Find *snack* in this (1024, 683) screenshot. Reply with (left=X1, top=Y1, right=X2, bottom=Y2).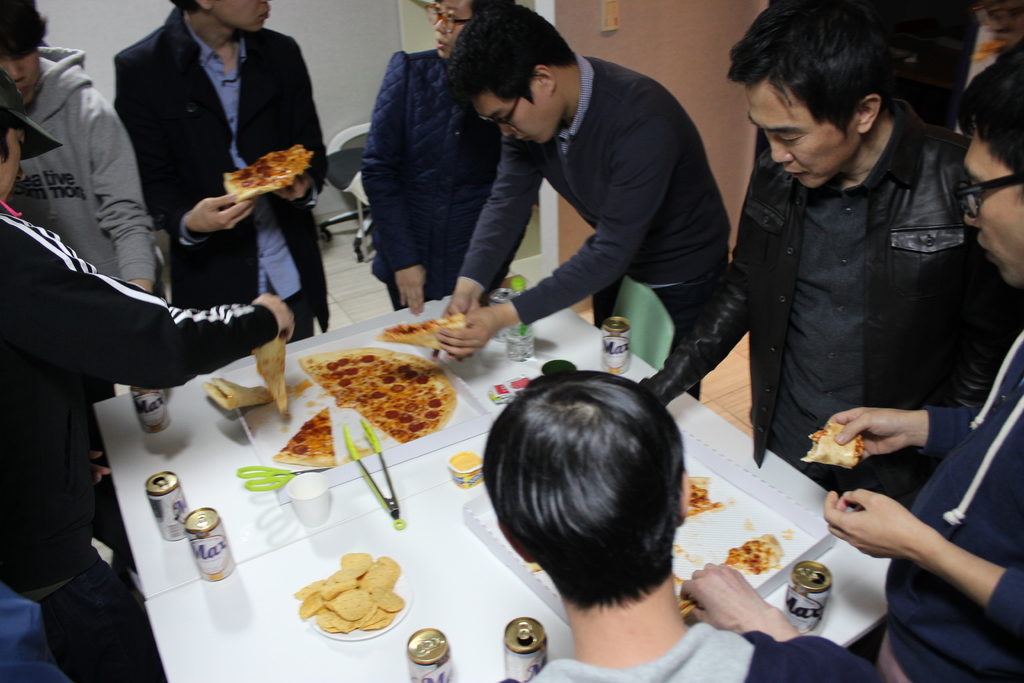
(left=200, top=375, right=278, bottom=414).
